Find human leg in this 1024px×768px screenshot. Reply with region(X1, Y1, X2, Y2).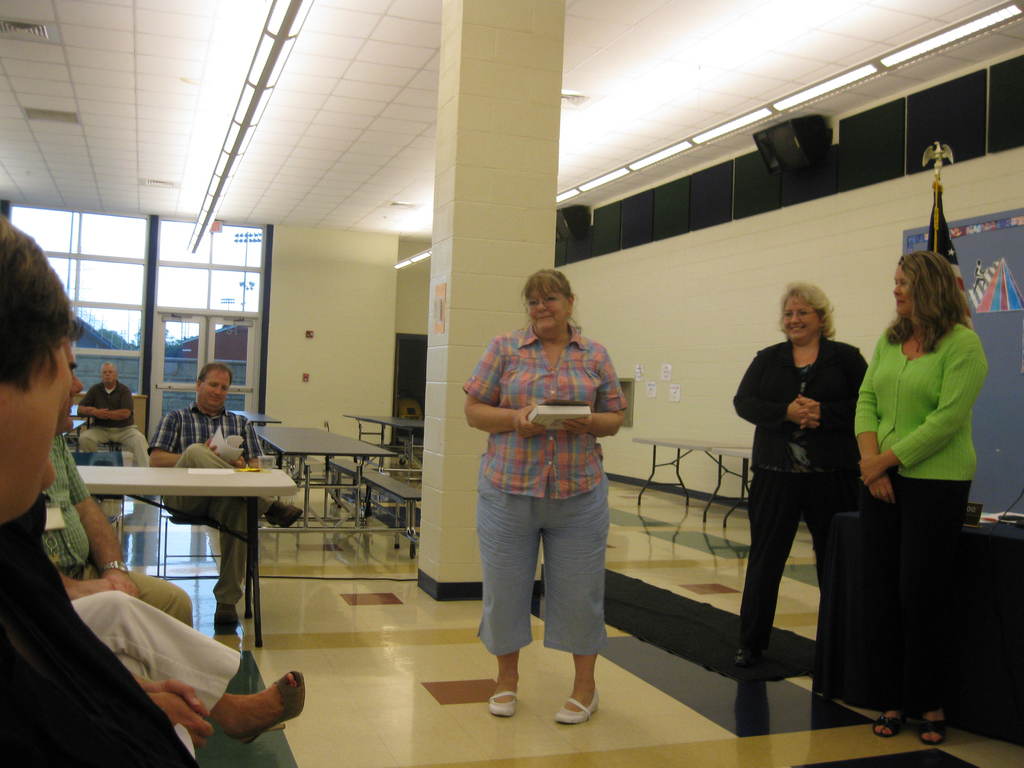
region(537, 468, 605, 725).
